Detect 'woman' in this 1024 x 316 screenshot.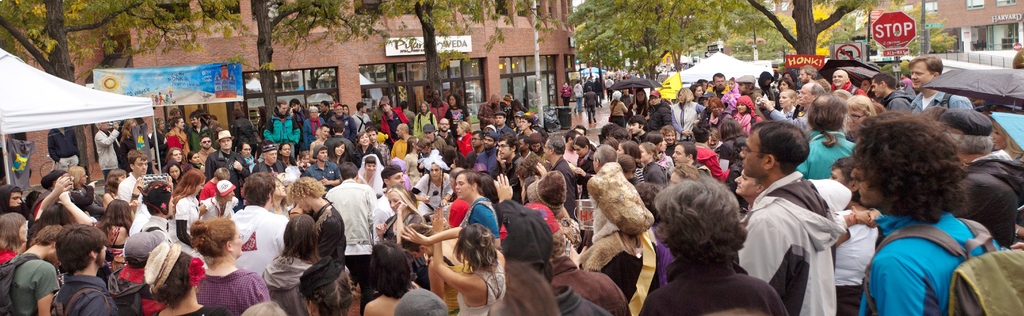
Detection: BBox(172, 168, 210, 238).
